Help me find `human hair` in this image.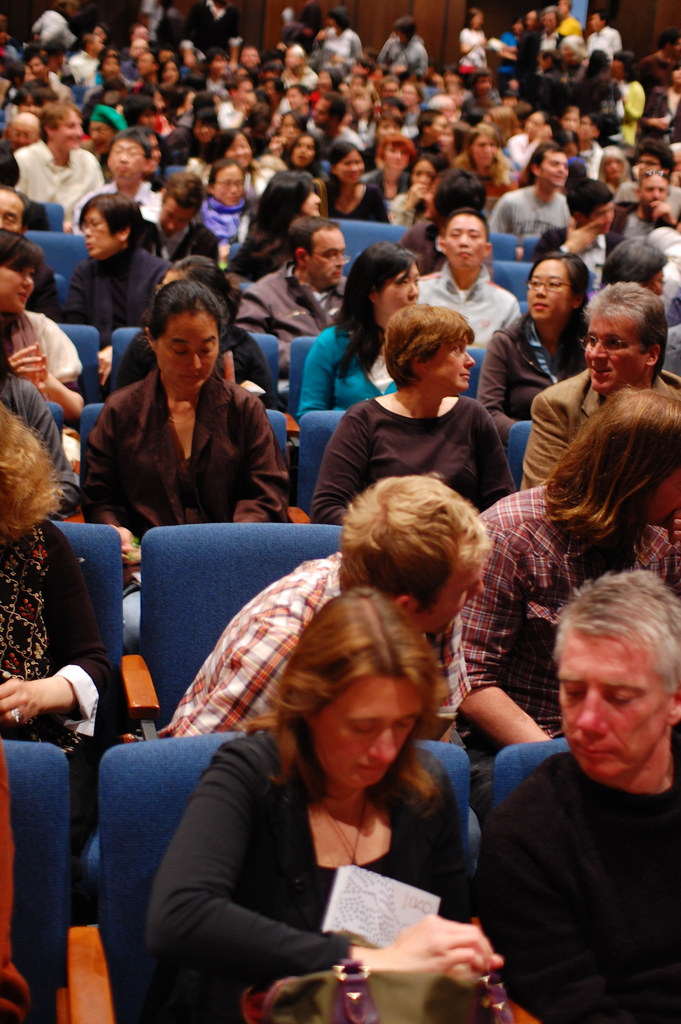
Found it: crop(380, 301, 475, 387).
